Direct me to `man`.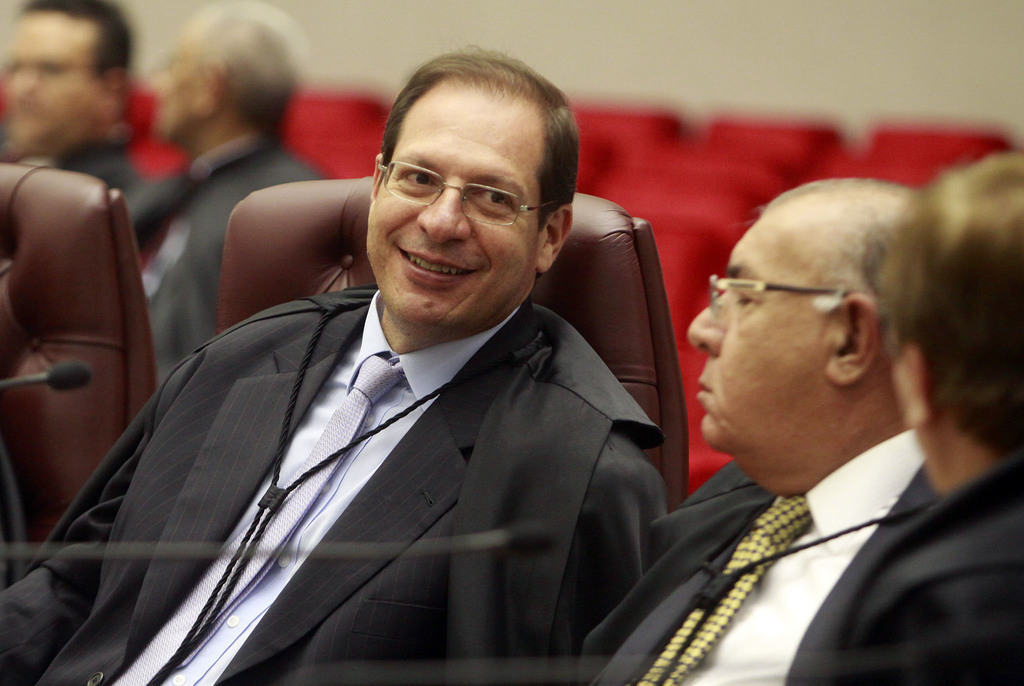
Direction: BBox(0, 35, 663, 685).
